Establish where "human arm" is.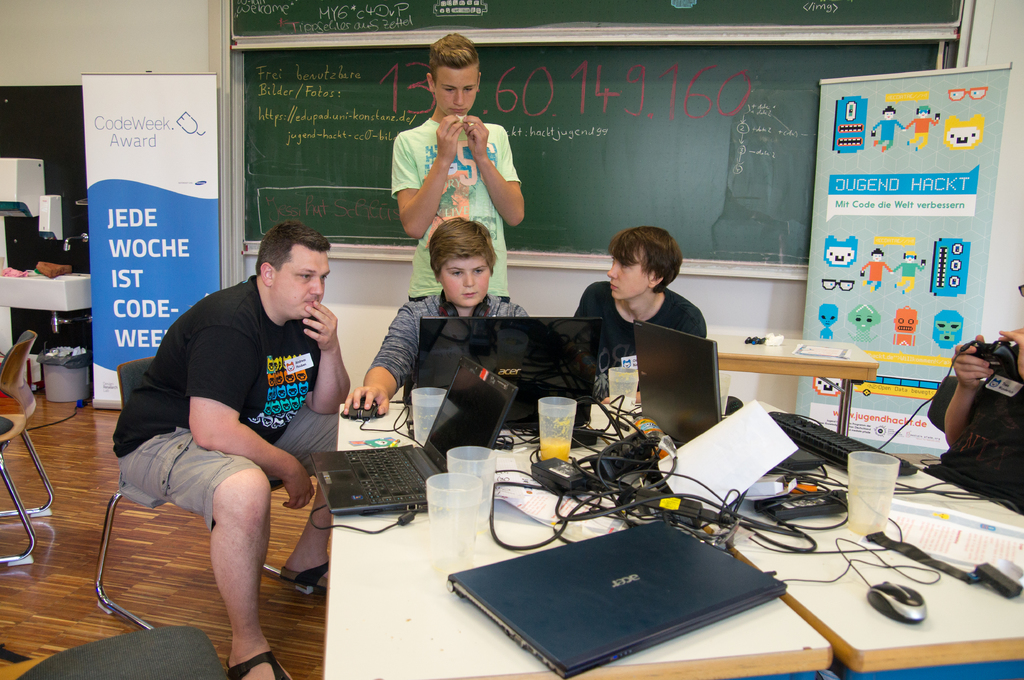
Established at [x1=999, y1=326, x2=1023, y2=382].
